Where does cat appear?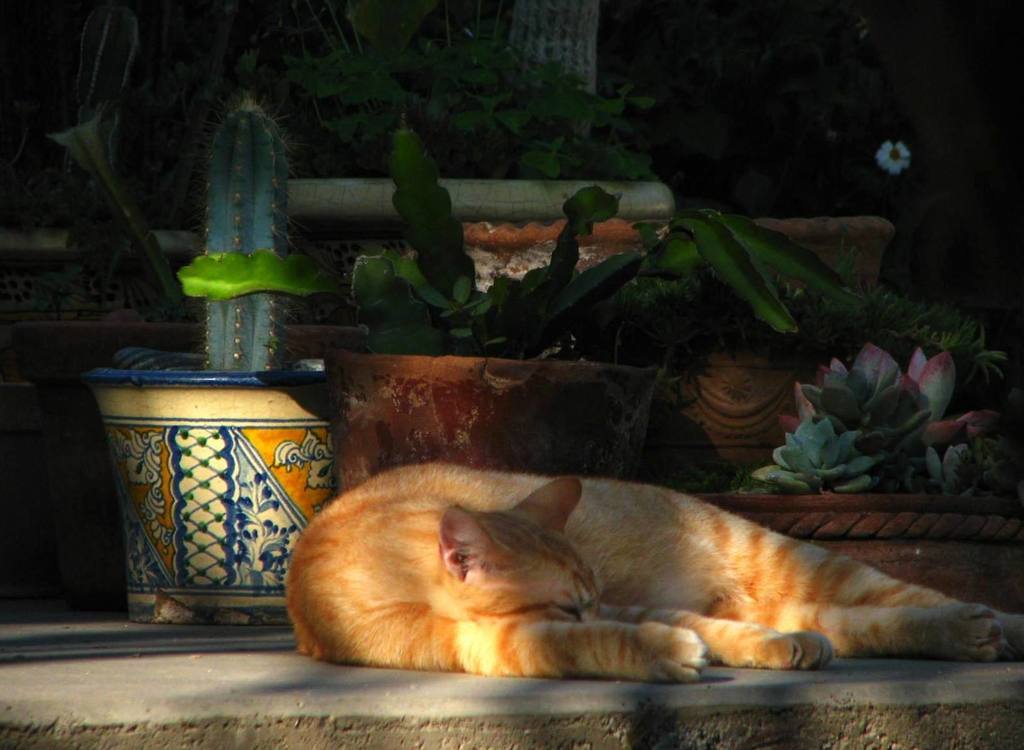
Appears at crop(279, 465, 1023, 689).
